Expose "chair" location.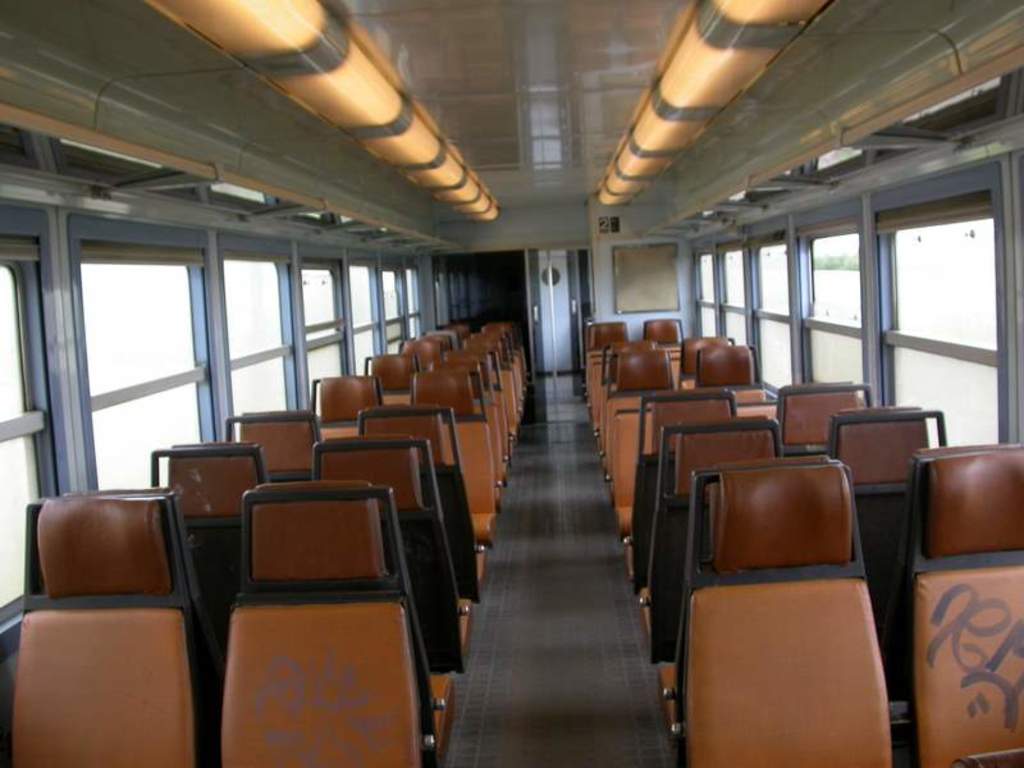
Exposed at 317,442,472,756.
